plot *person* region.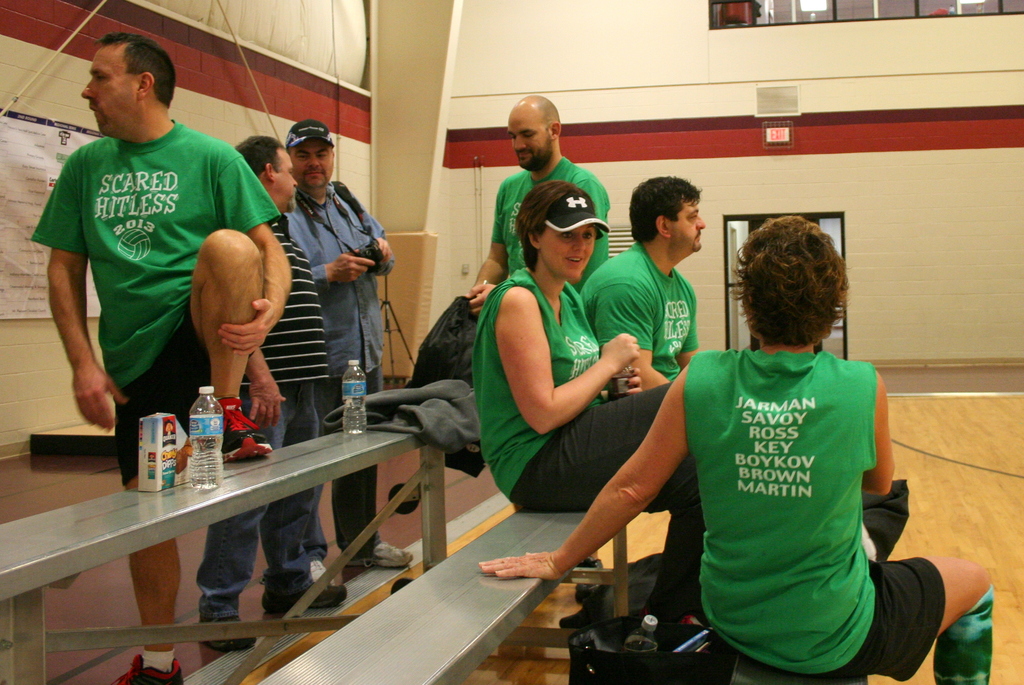
Plotted at <box>43,28,295,684</box>.
